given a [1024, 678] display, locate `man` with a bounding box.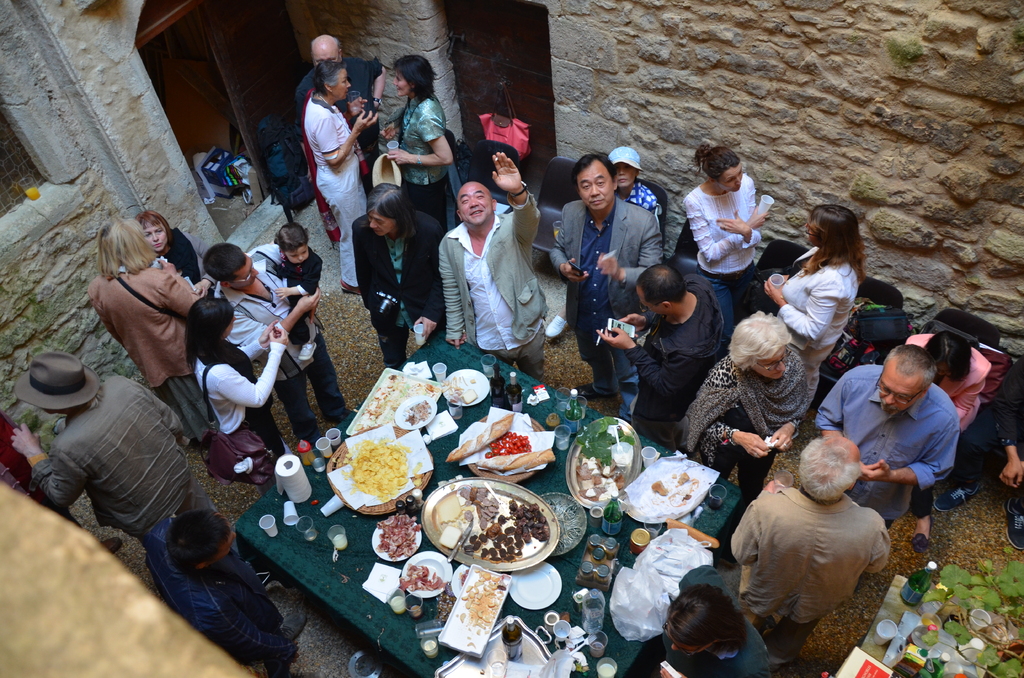
Located: box=[11, 352, 221, 550].
